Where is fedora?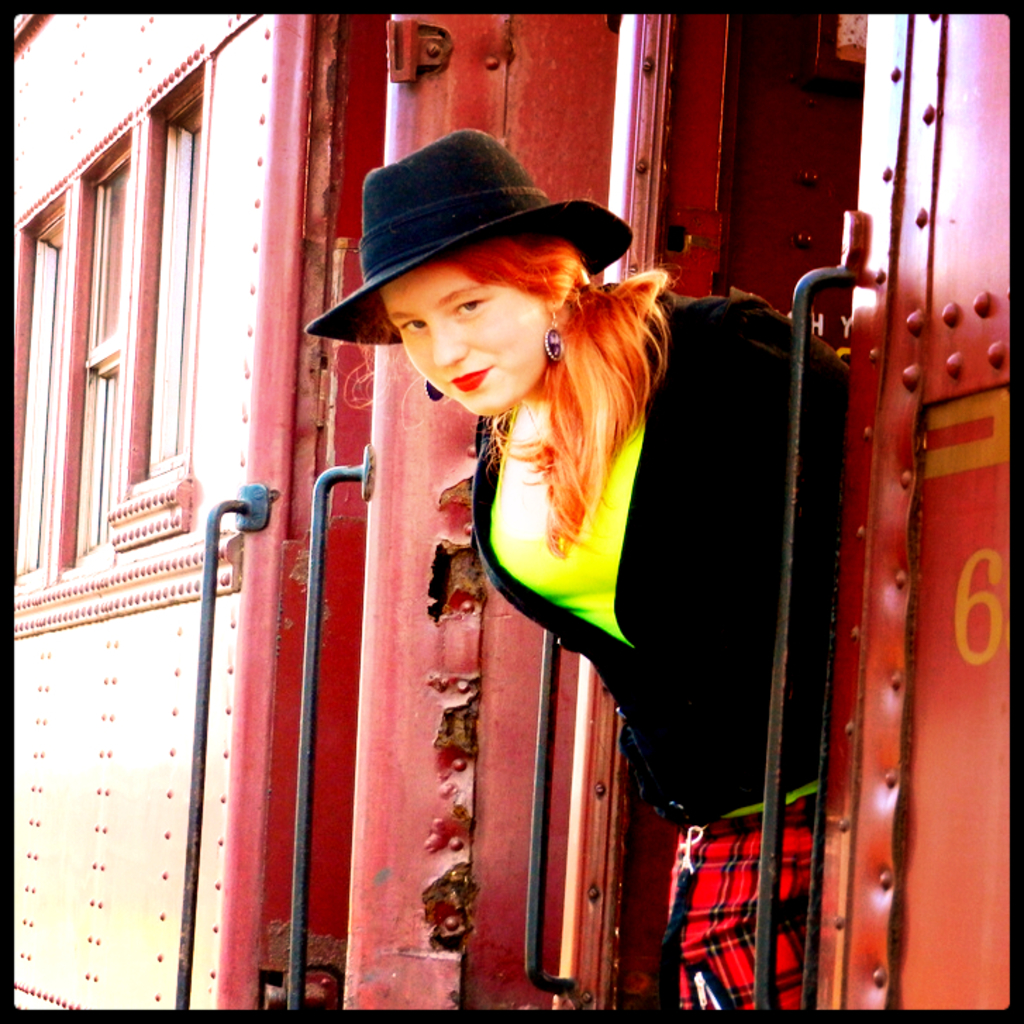
Rect(306, 123, 632, 345).
